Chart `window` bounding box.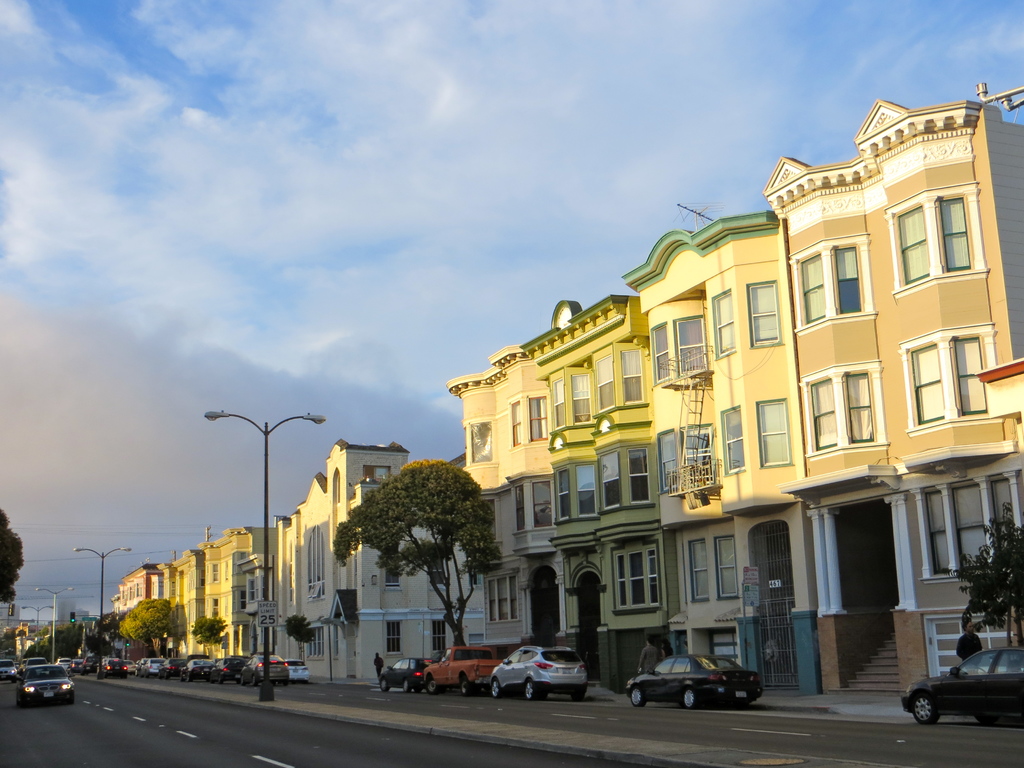
Charted: (x1=678, y1=426, x2=717, y2=479).
